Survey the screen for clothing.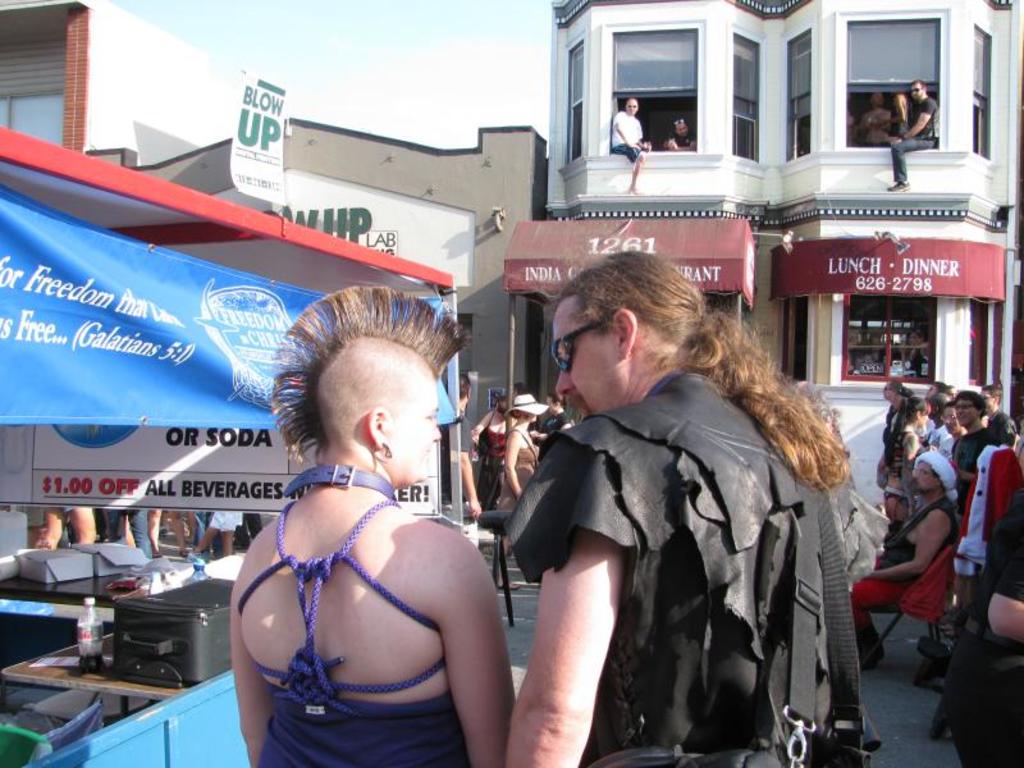
Survey found: pyautogui.locateOnScreen(874, 420, 918, 506).
